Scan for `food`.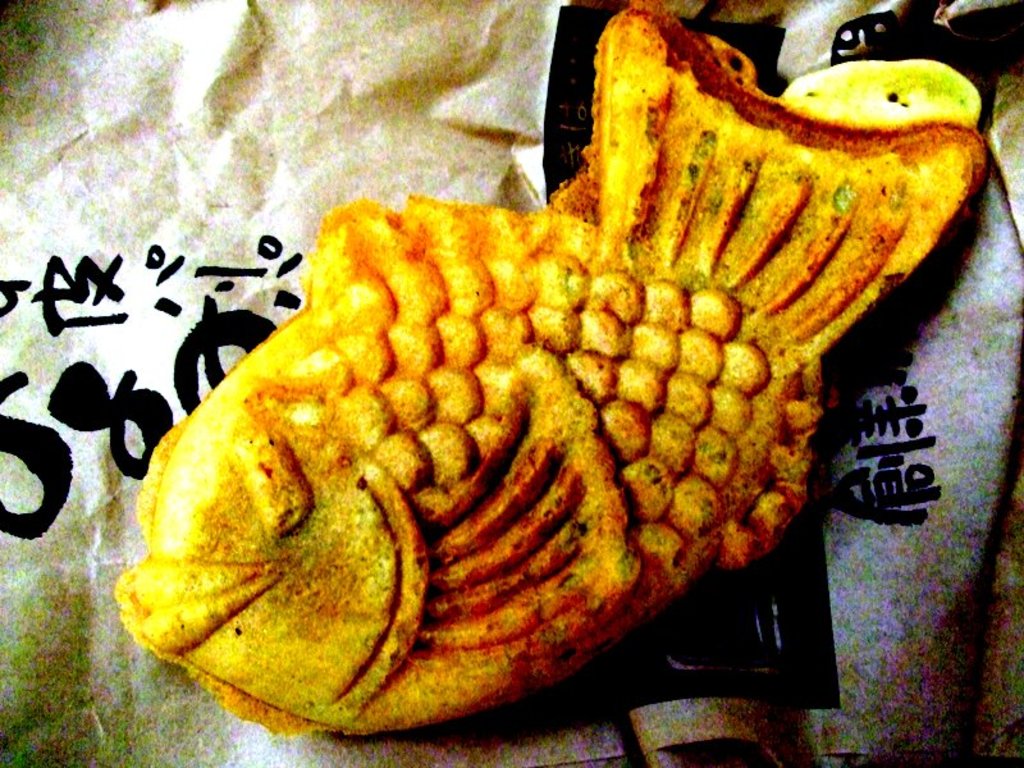
Scan result: [160, 15, 1005, 664].
